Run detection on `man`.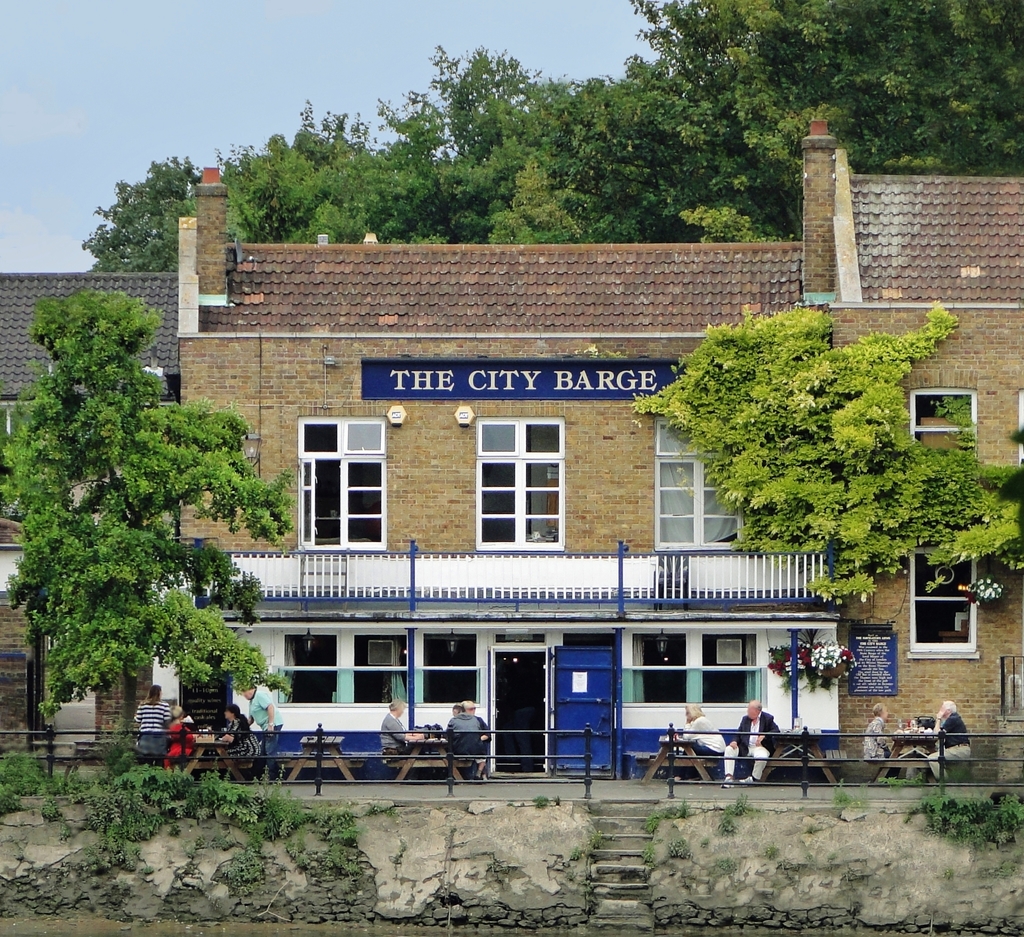
Result: select_region(716, 699, 793, 784).
